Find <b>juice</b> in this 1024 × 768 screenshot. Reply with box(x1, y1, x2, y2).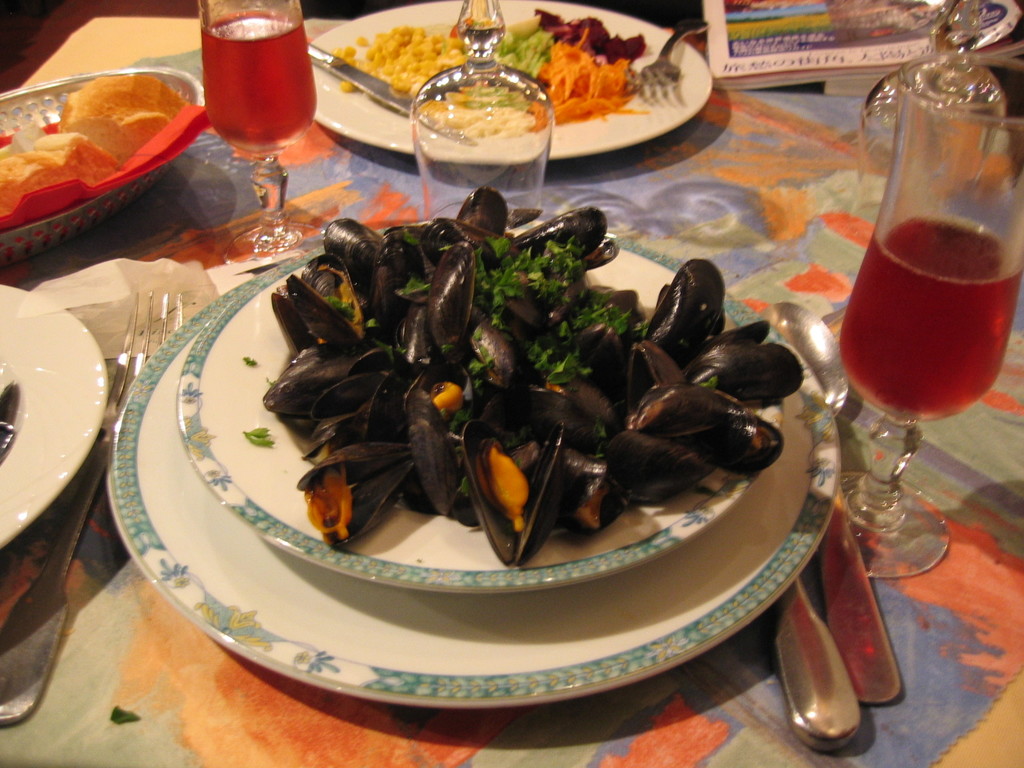
box(191, 15, 314, 148).
